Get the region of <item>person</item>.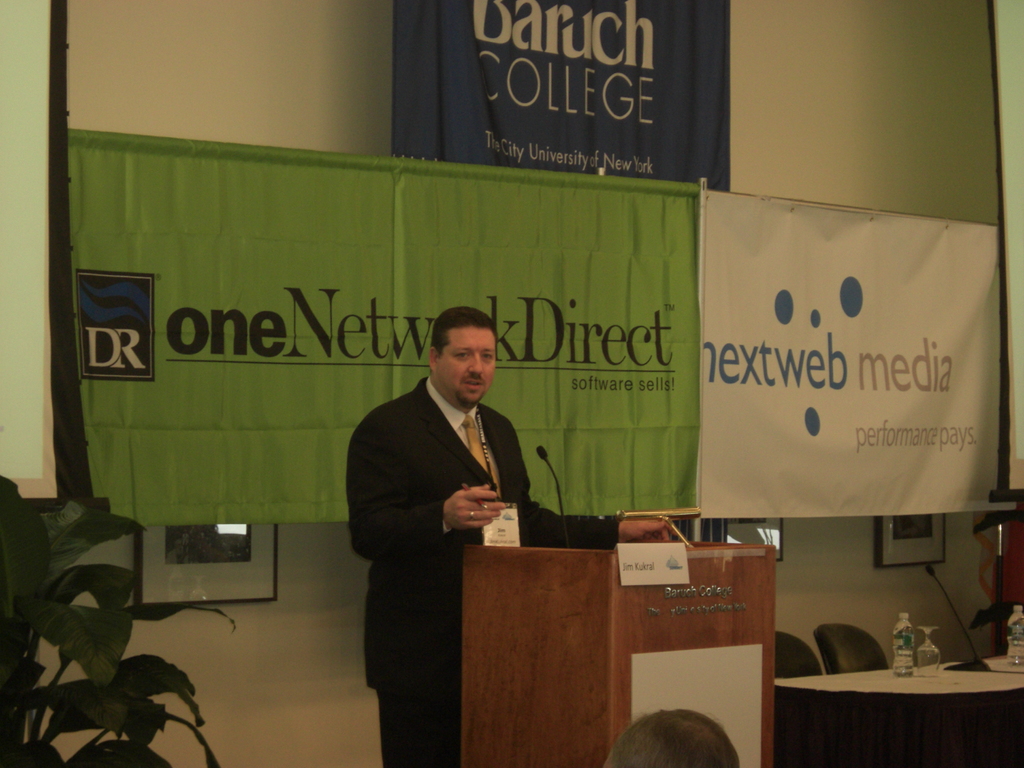
<region>604, 708, 741, 767</region>.
